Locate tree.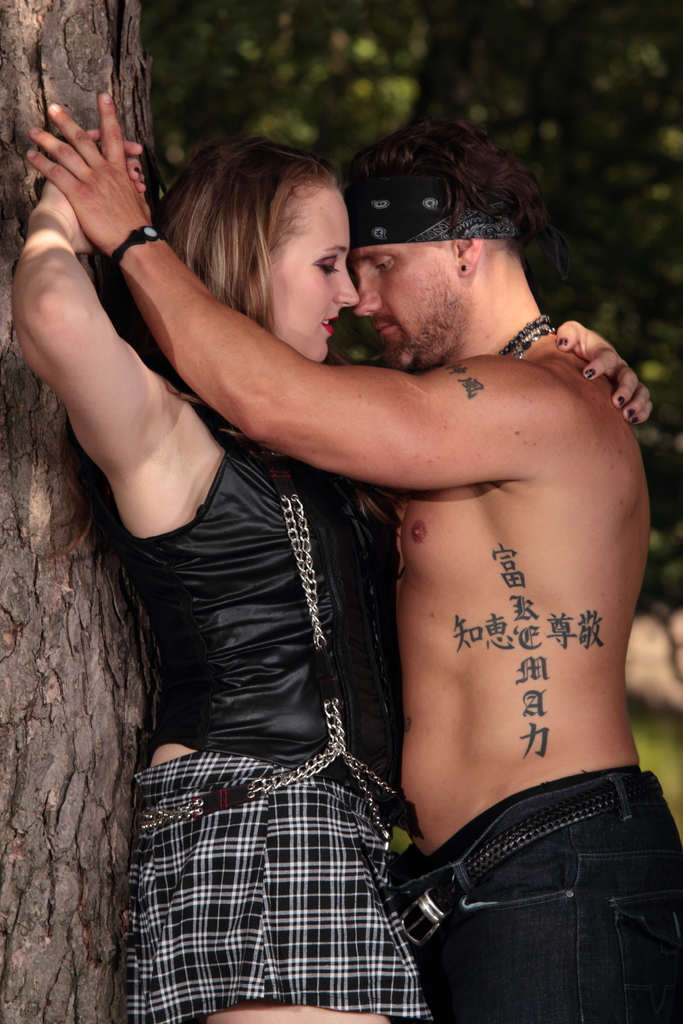
Bounding box: x1=0 y1=0 x2=169 y2=1023.
